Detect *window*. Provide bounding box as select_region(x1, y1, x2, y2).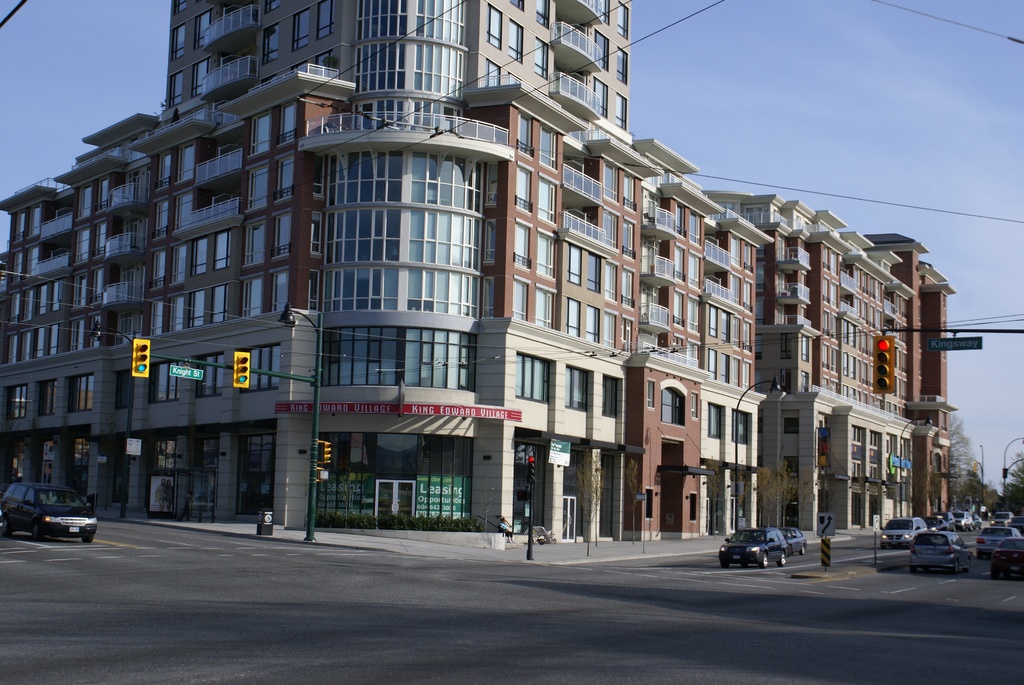
select_region(68, 379, 92, 412).
